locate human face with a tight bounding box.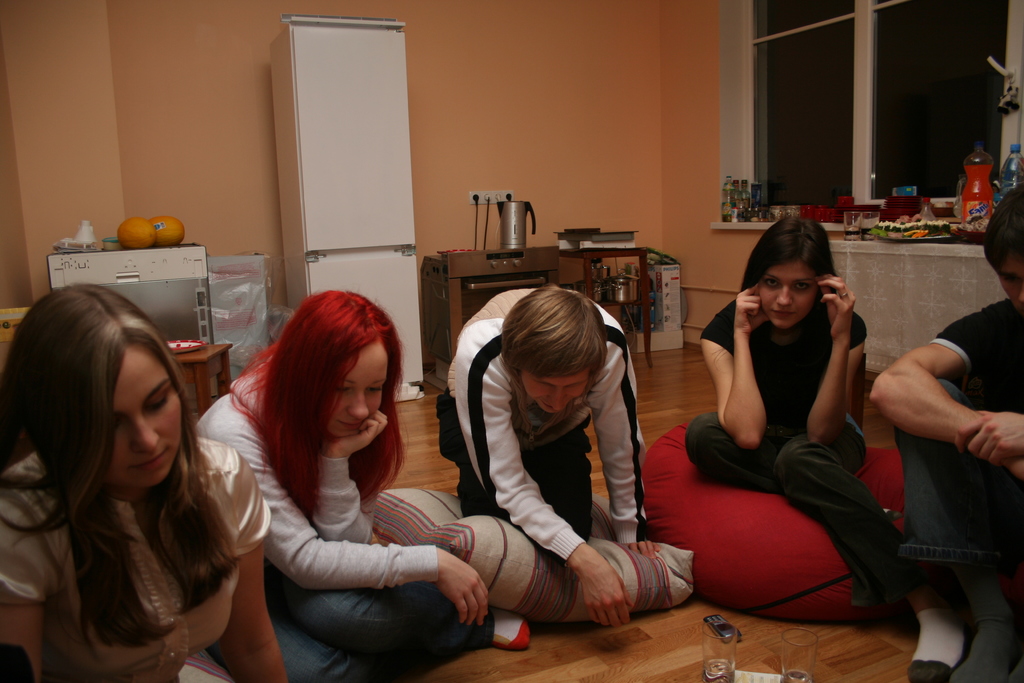
bbox(107, 350, 180, 488).
